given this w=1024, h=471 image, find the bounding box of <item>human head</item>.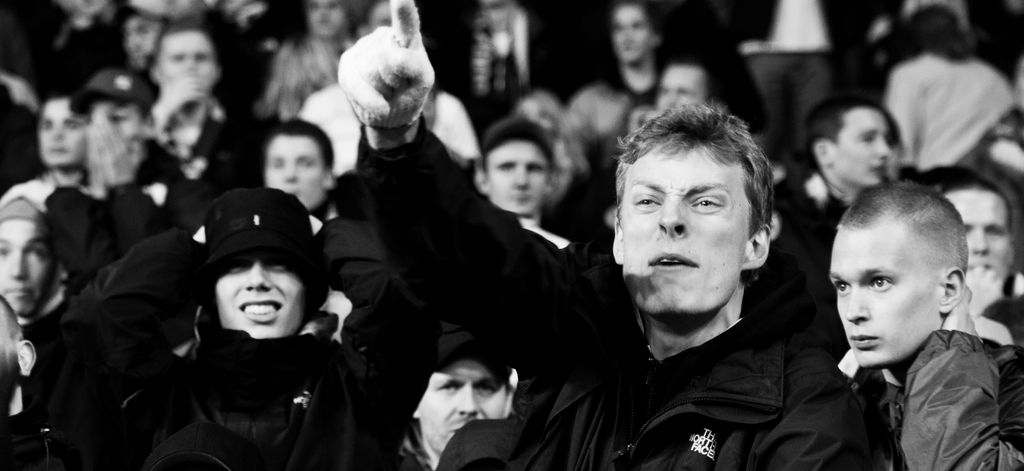
BBox(115, 3, 180, 69).
